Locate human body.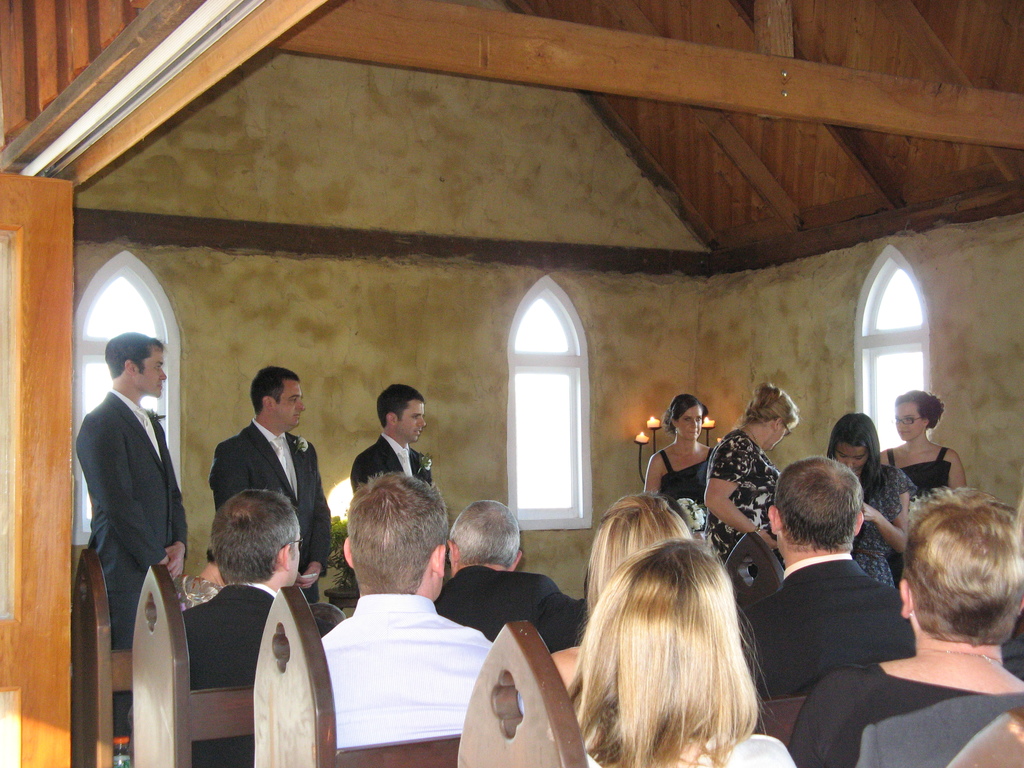
Bounding box: l=317, t=471, r=492, b=751.
